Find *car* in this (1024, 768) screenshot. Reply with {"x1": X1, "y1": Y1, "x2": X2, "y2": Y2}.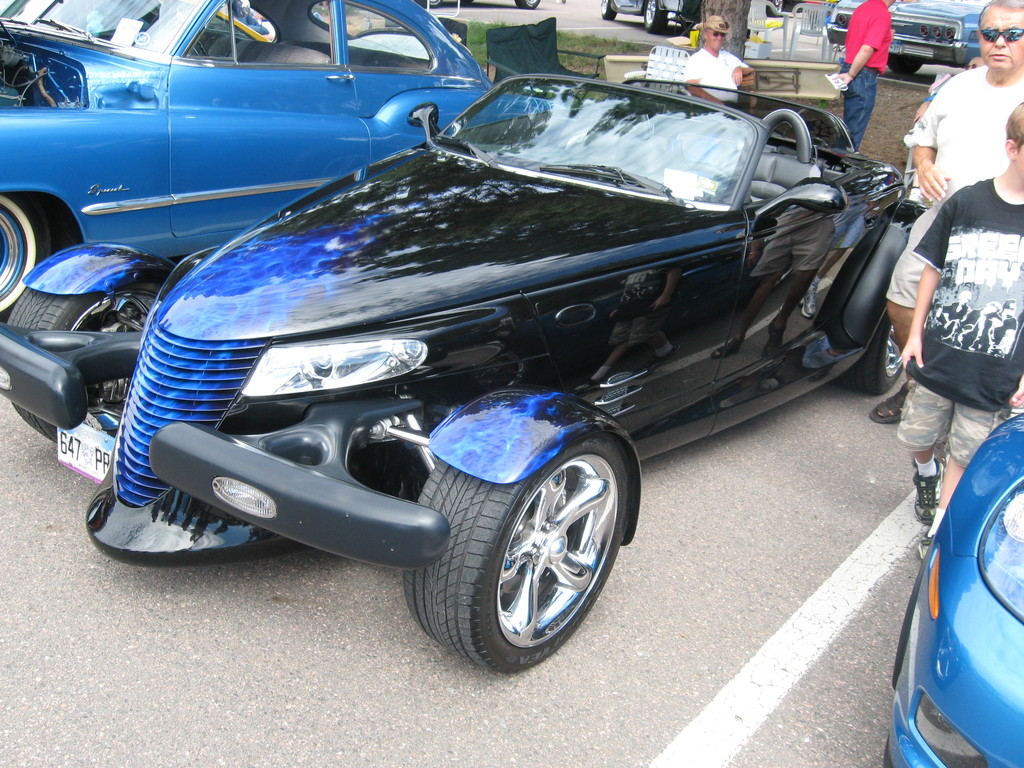
{"x1": 602, "y1": 0, "x2": 695, "y2": 38}.
